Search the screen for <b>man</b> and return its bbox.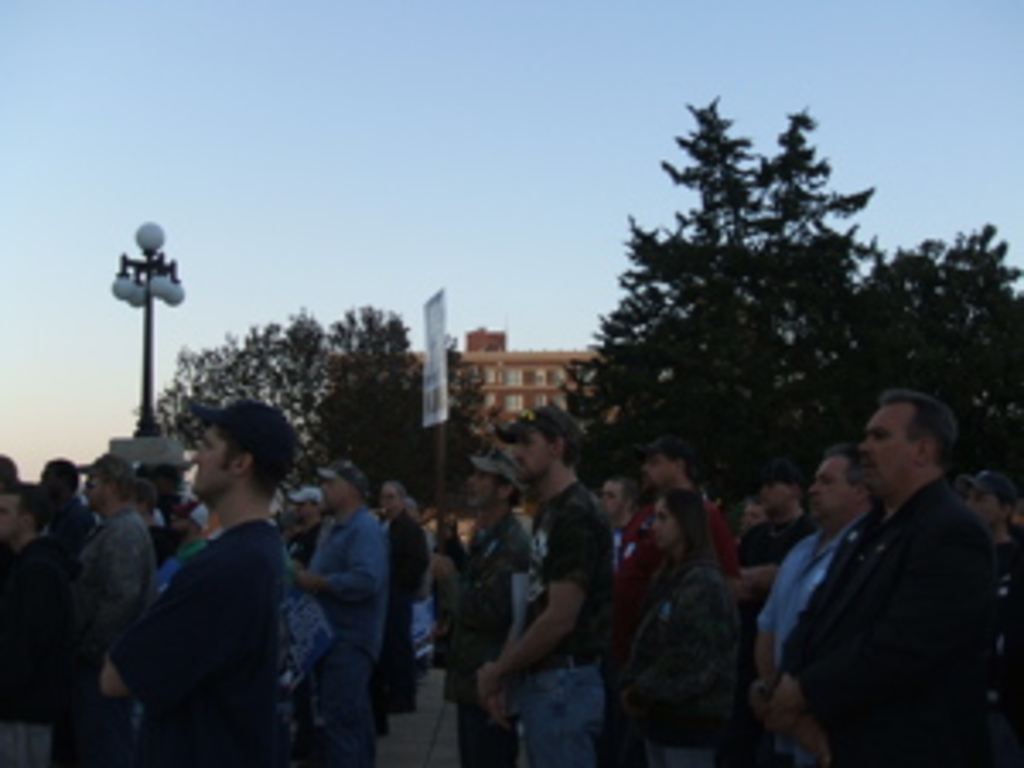
Found: BBox(51, 454, 164, 765).
